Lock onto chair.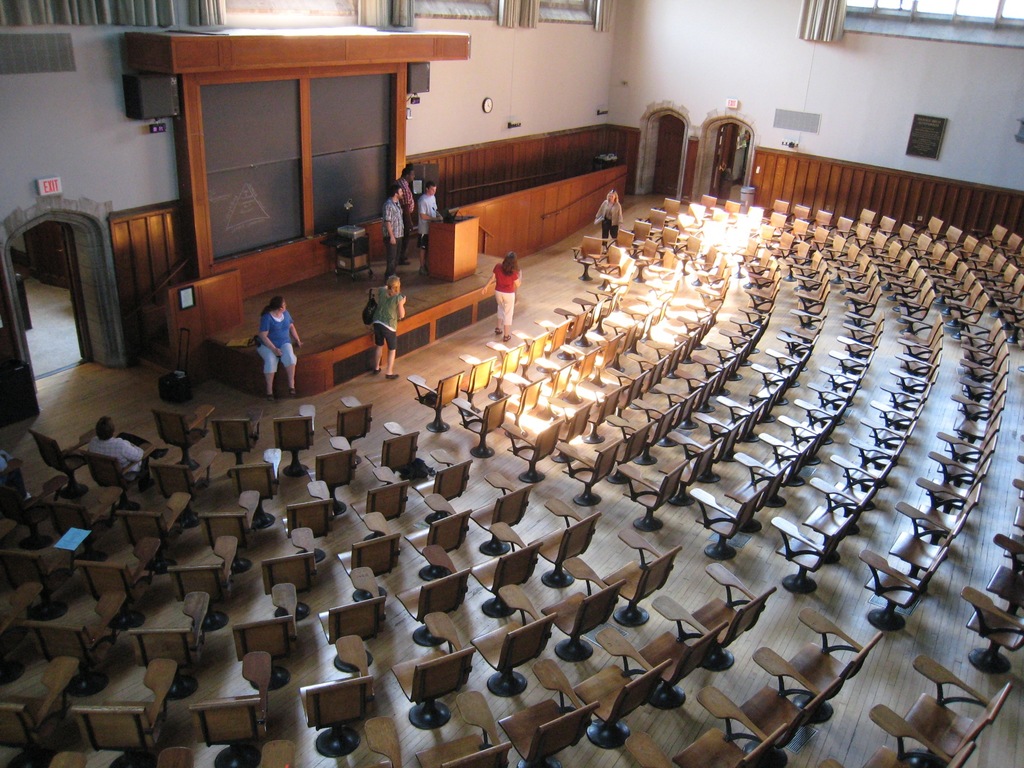
Locked: crop(0, 578, 49, 685).
